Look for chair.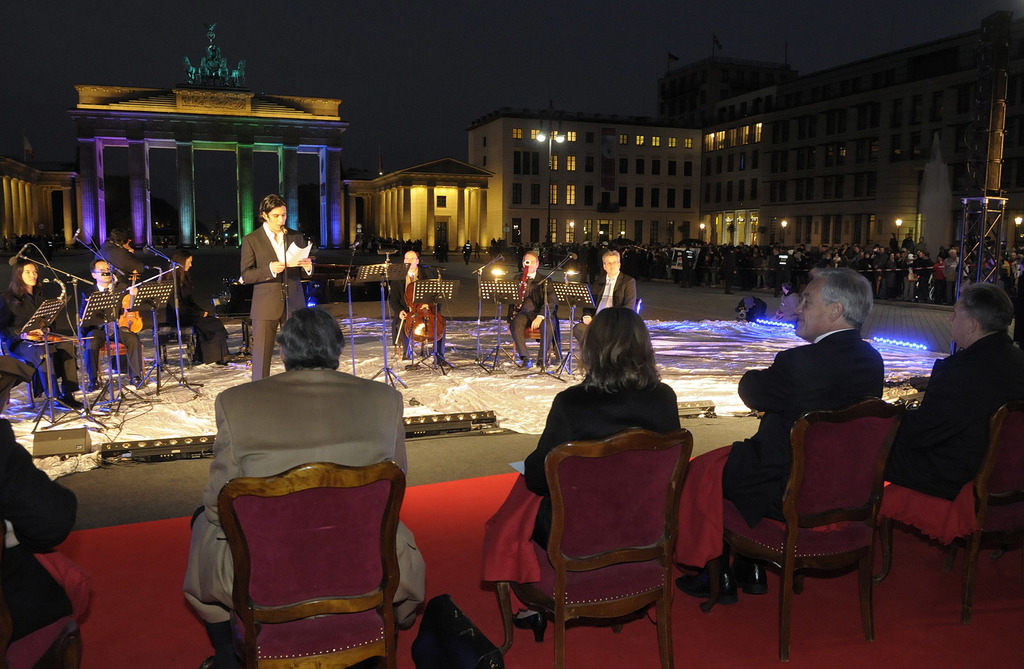
Found: detection(488, 427, 696, 668).
